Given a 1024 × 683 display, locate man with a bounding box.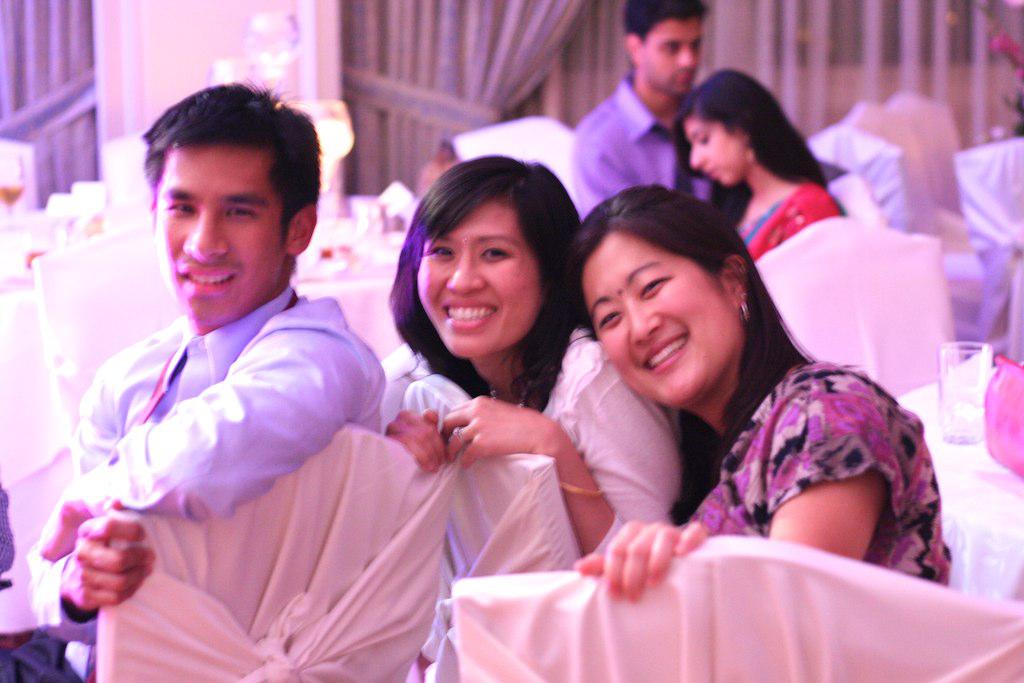
Located: l=0, t=72, r=398, b=682.
